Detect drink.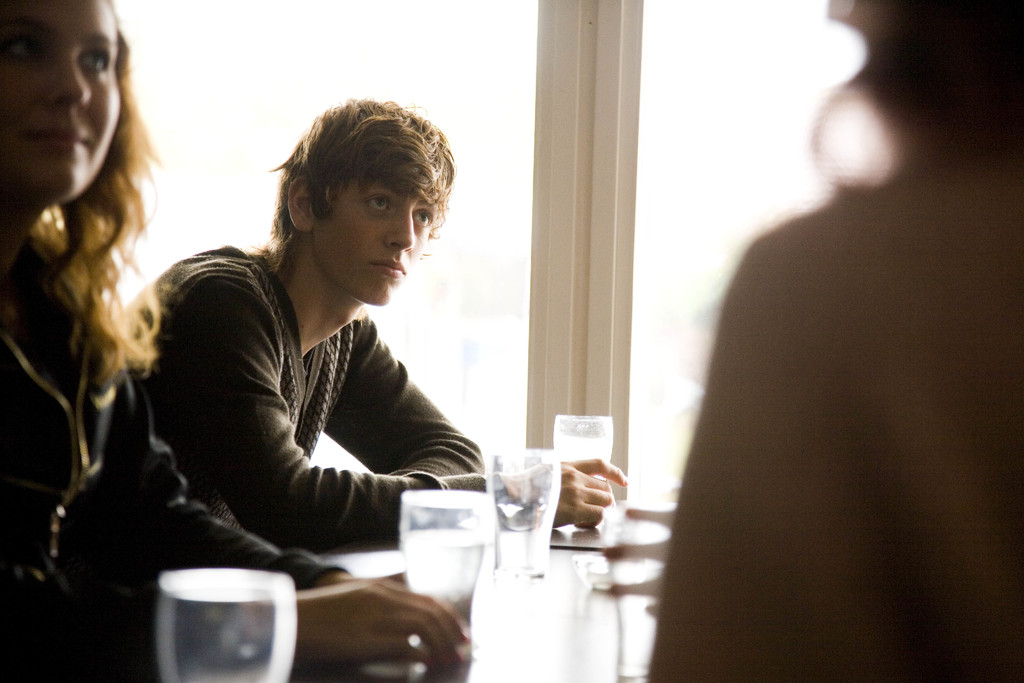
Detected at bbox(399, 528, 483, 648).
